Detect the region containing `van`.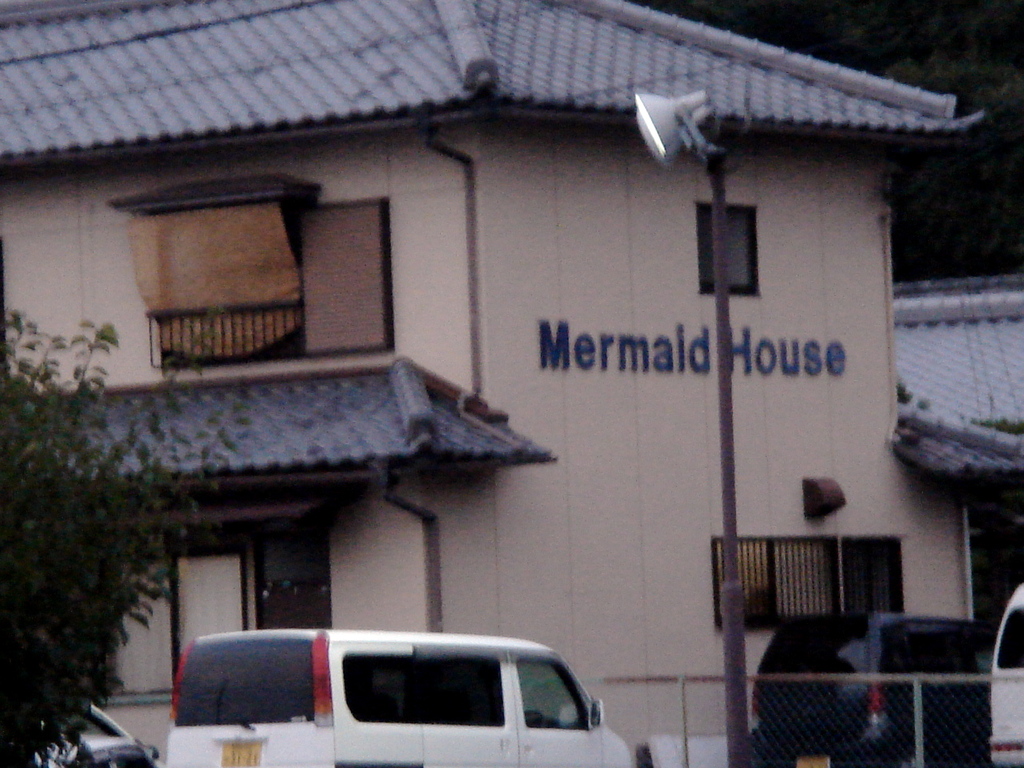
(170,627,634,767).
